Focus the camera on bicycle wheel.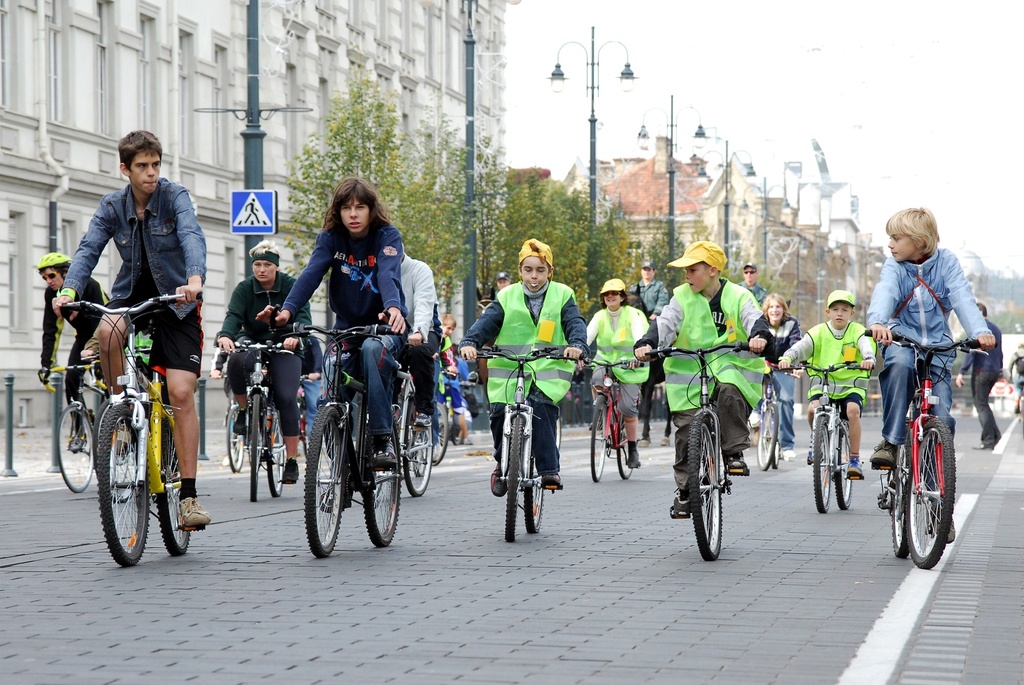
Focus region: <box>360,418,401,546</box>.
